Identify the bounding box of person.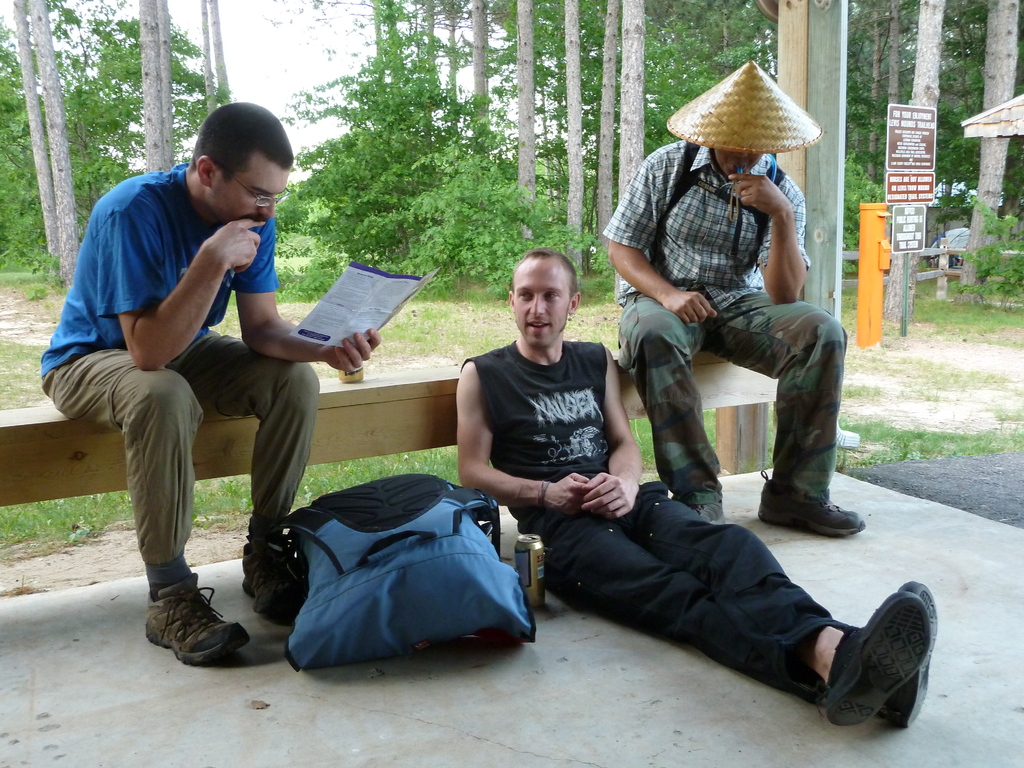
left=604, top=126, right=862, bottom=531.
